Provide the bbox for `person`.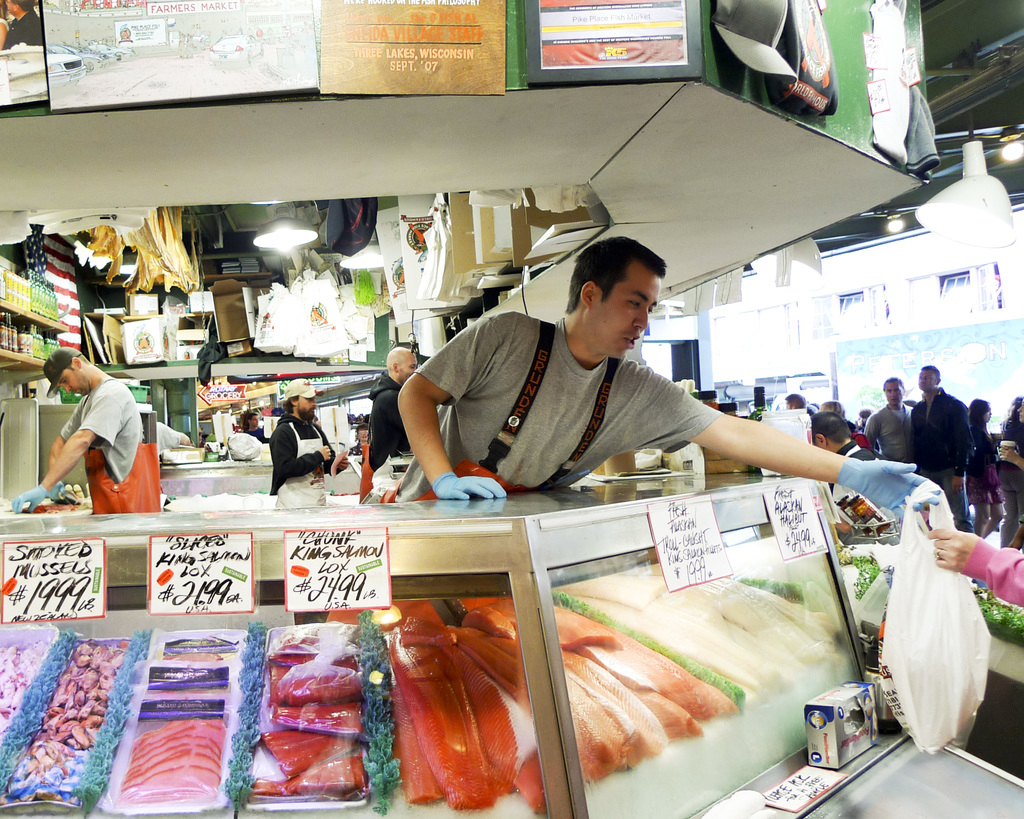
bbox(807, 406, 867, 465).
